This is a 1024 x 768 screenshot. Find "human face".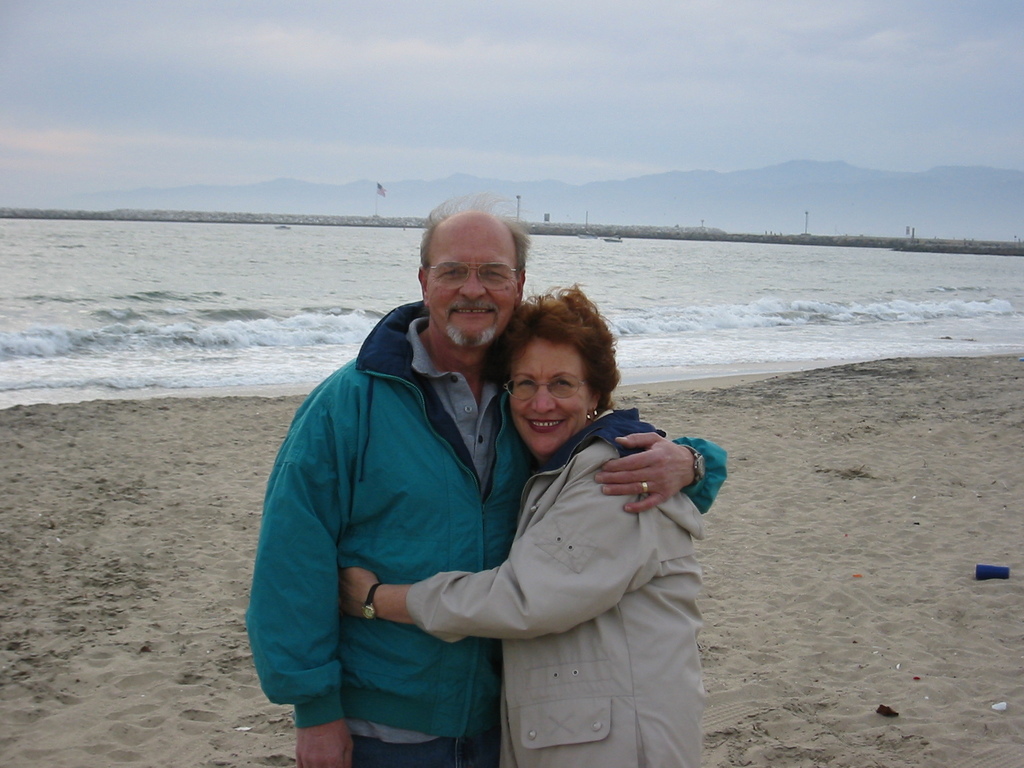
Bounding box: crop(427, 229, 518, 349).
